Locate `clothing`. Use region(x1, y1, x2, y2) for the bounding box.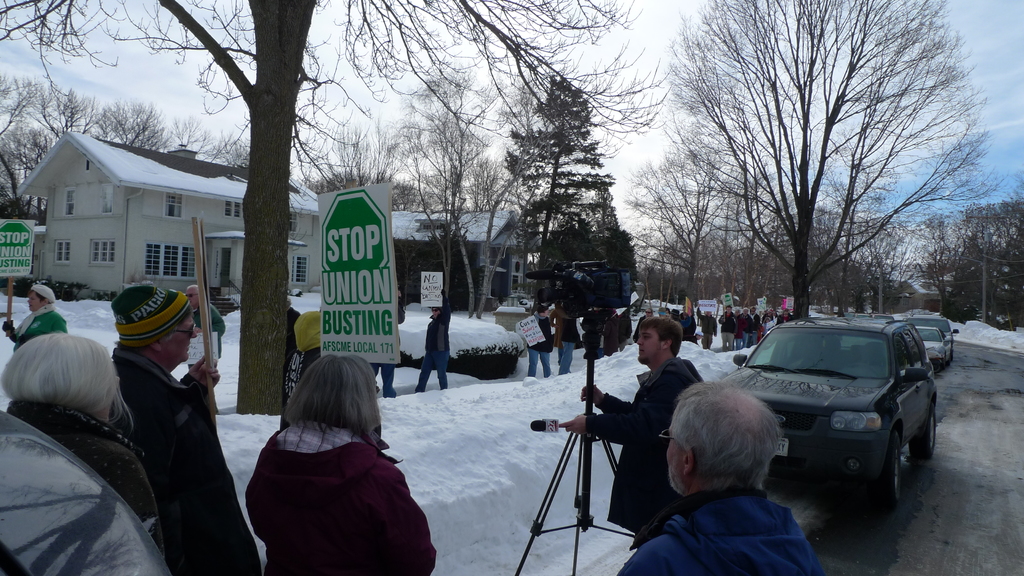
region(229, 384, 436, 565).
